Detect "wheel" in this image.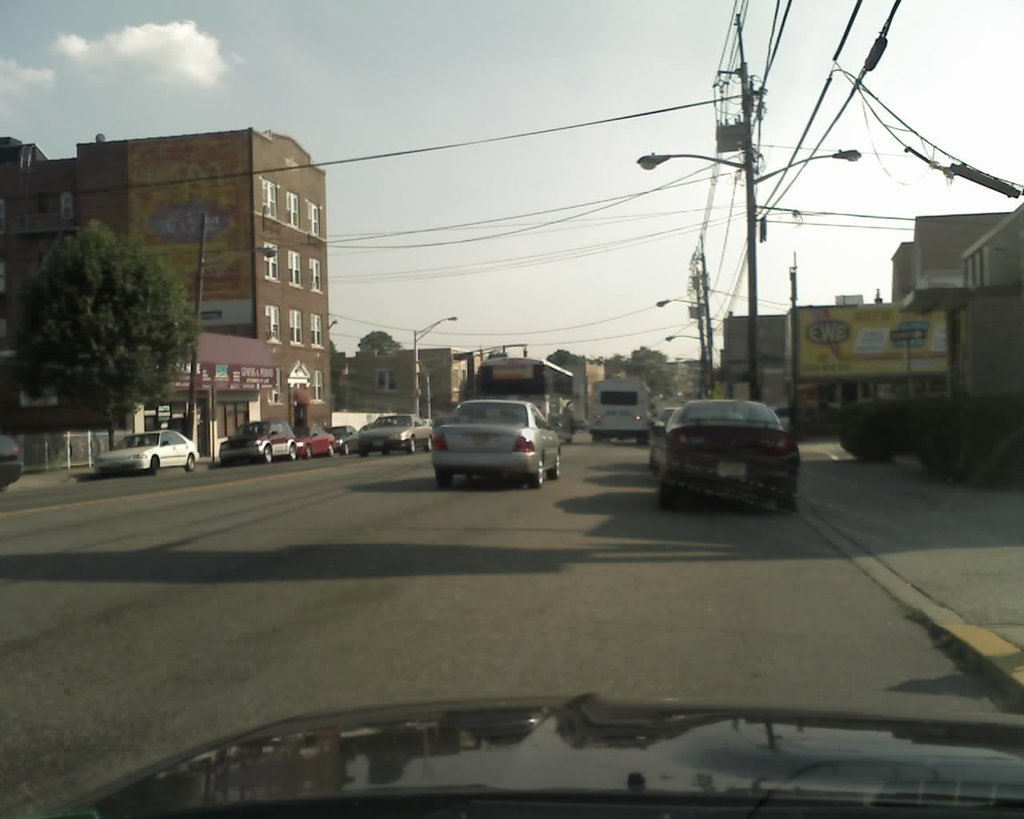
Detection: [345, 444, 350, 455].
